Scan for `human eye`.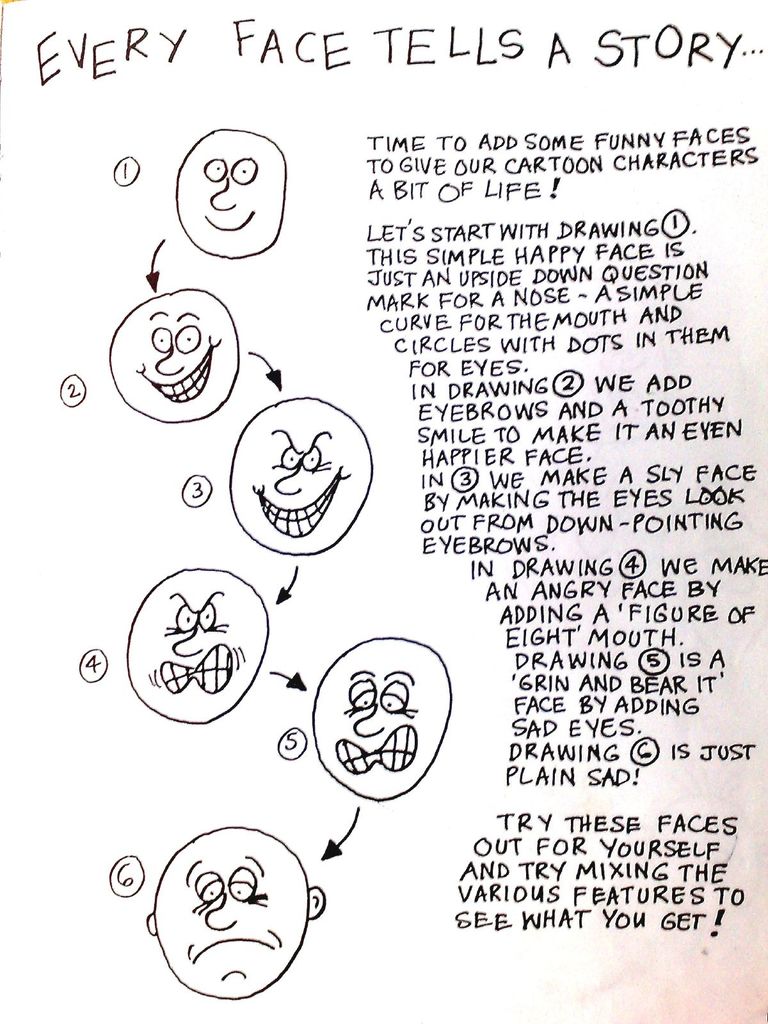
Scan result: detection(150, 321, 170, 352).
